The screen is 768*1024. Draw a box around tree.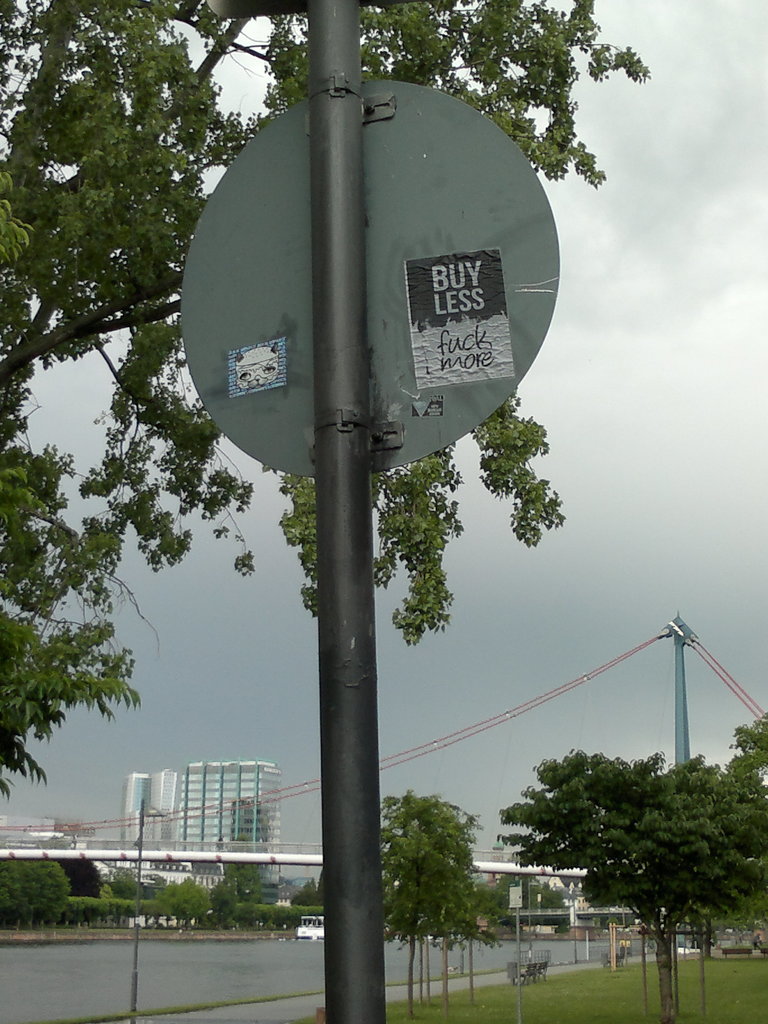
[left=0, top=601, right=148, bottom=801].
